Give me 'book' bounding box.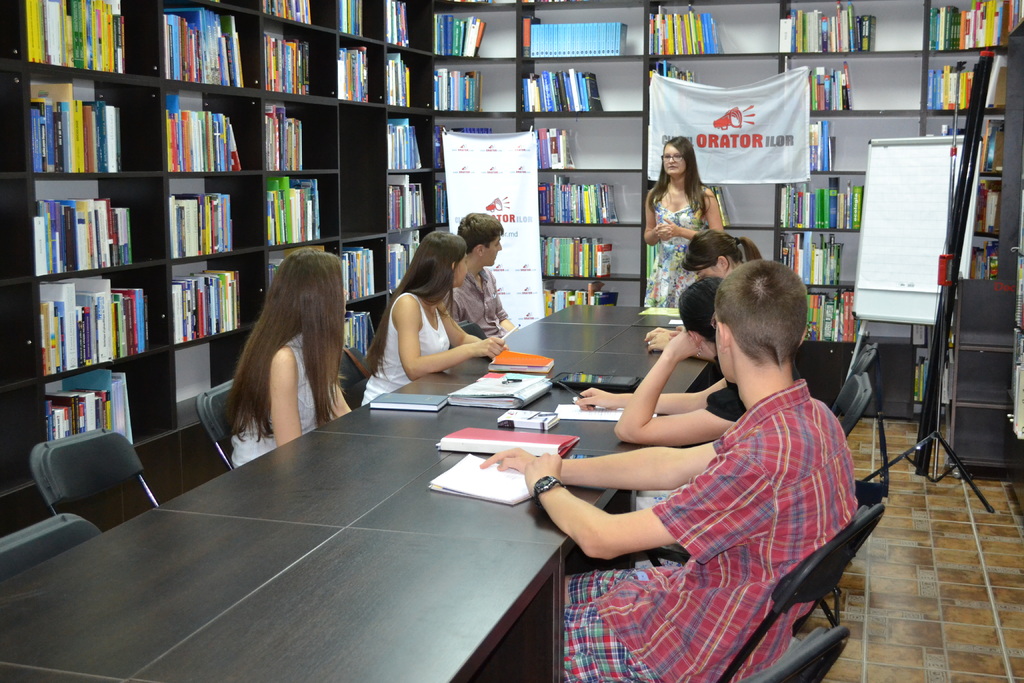
bbox=[486, 343, 556, 378].
